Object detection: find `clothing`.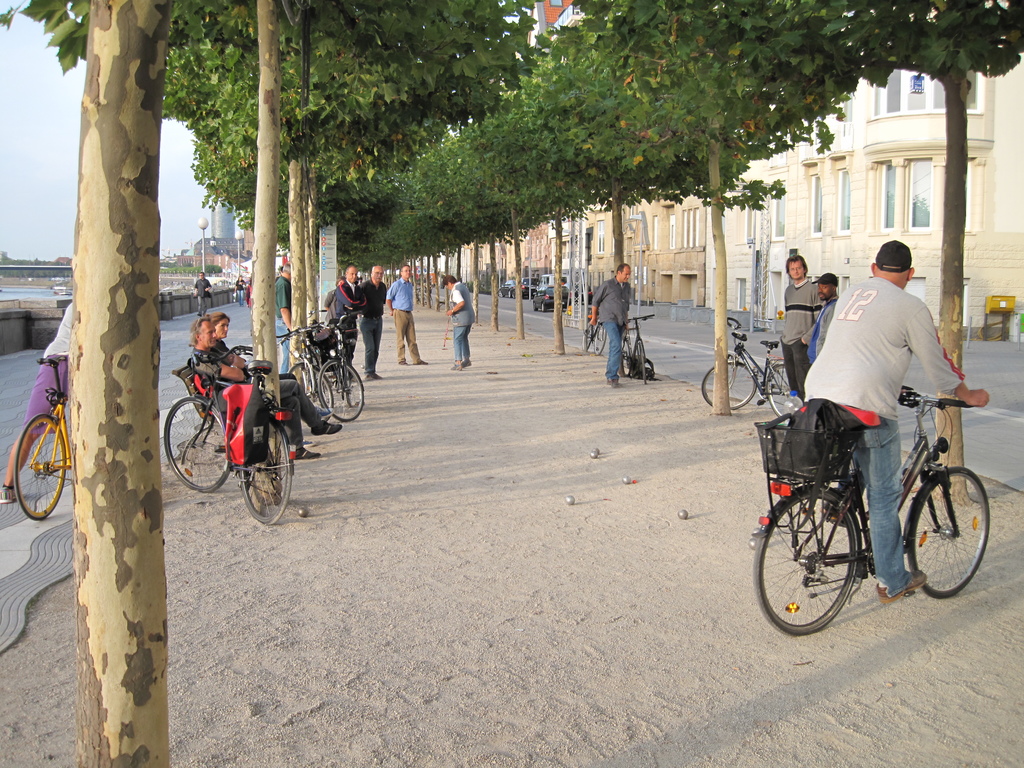
box(236, 280, 242, 305).
